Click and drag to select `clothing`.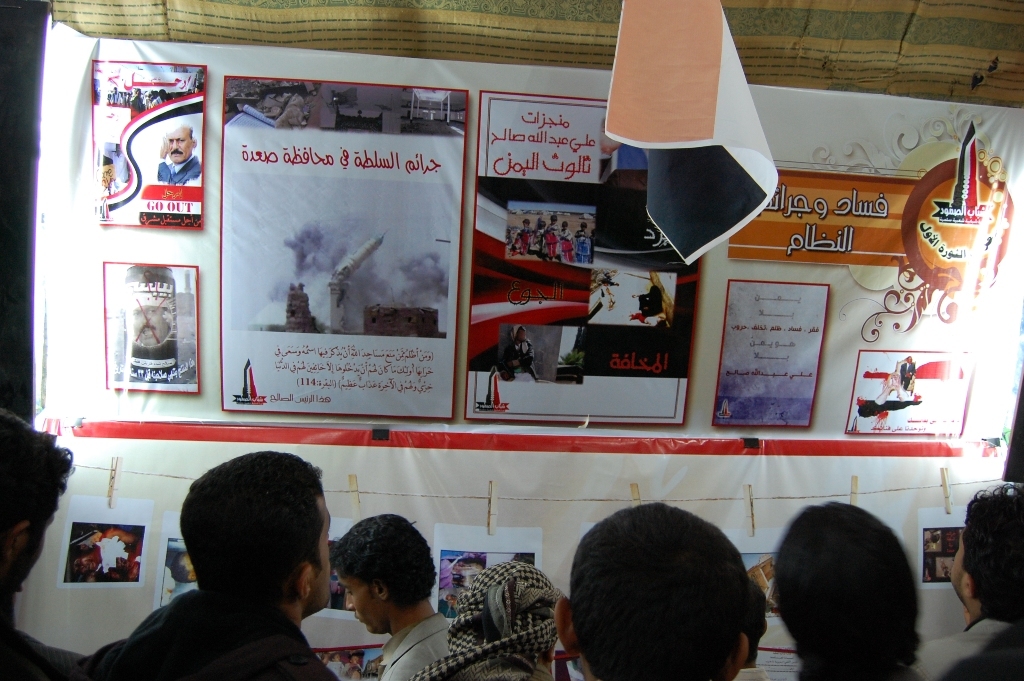
Selection: <bbox>0, 608, 88, 680</bbox>.
